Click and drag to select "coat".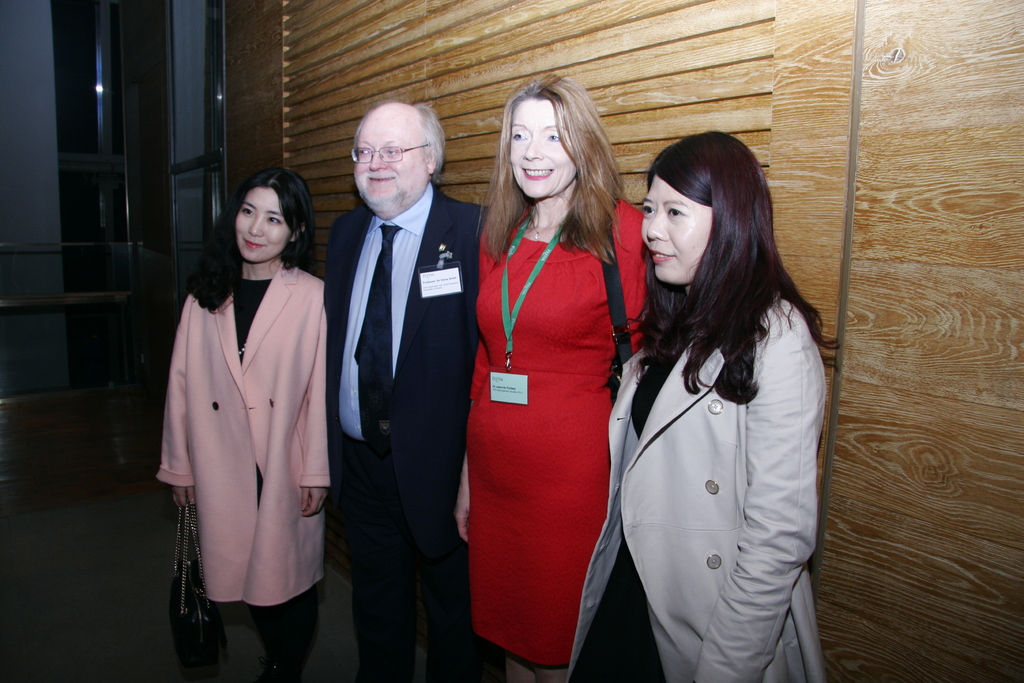
Selection: [556, 286, 833, 682].
